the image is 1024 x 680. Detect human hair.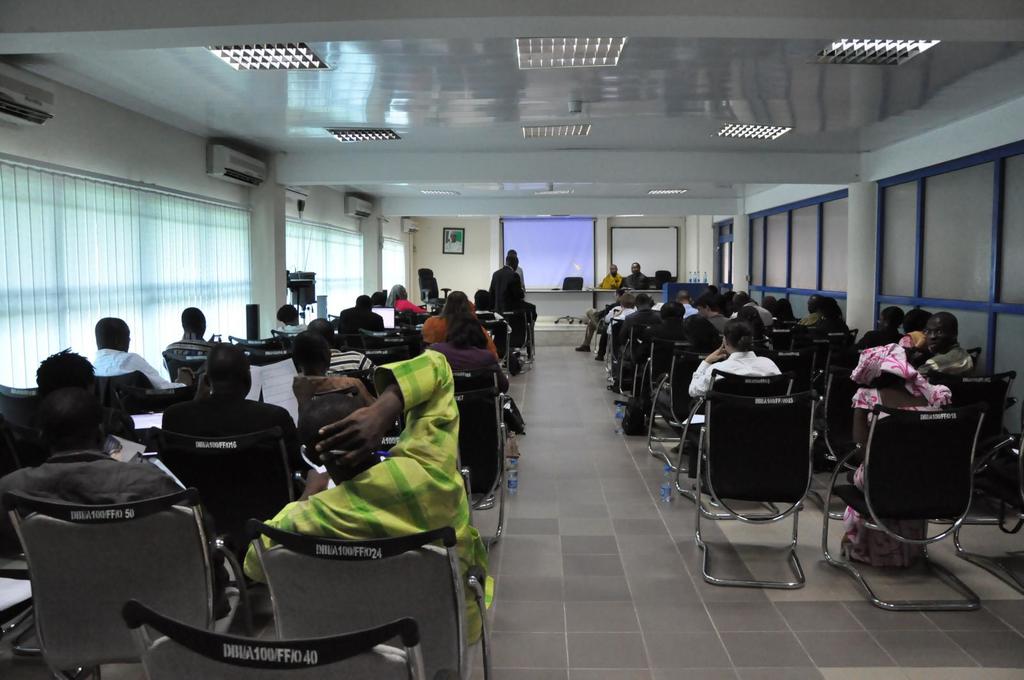
Detection: 180/306/206/332.
